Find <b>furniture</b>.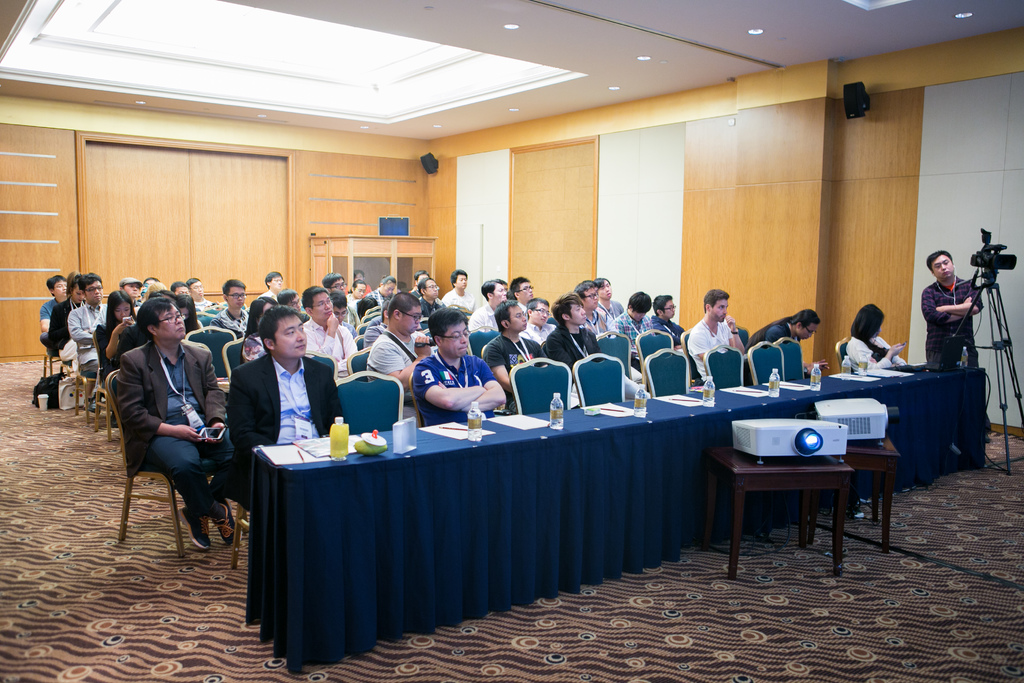
225,339,246,381.
